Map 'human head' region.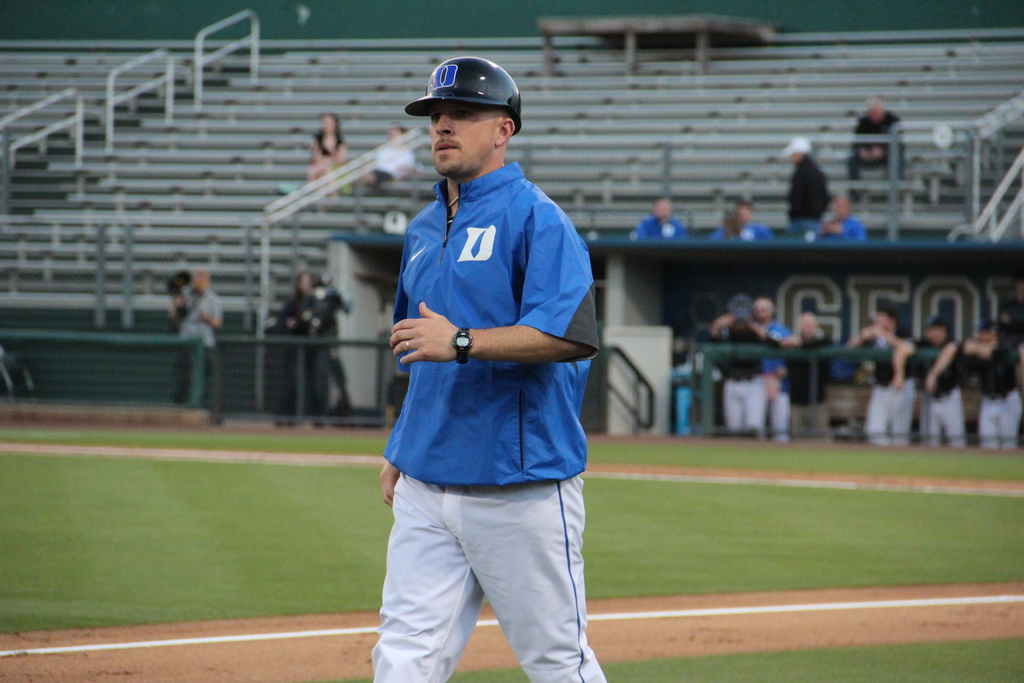
Mapped to {"left": 784, "top": 136, "right": 814, "bottom": 162}.
